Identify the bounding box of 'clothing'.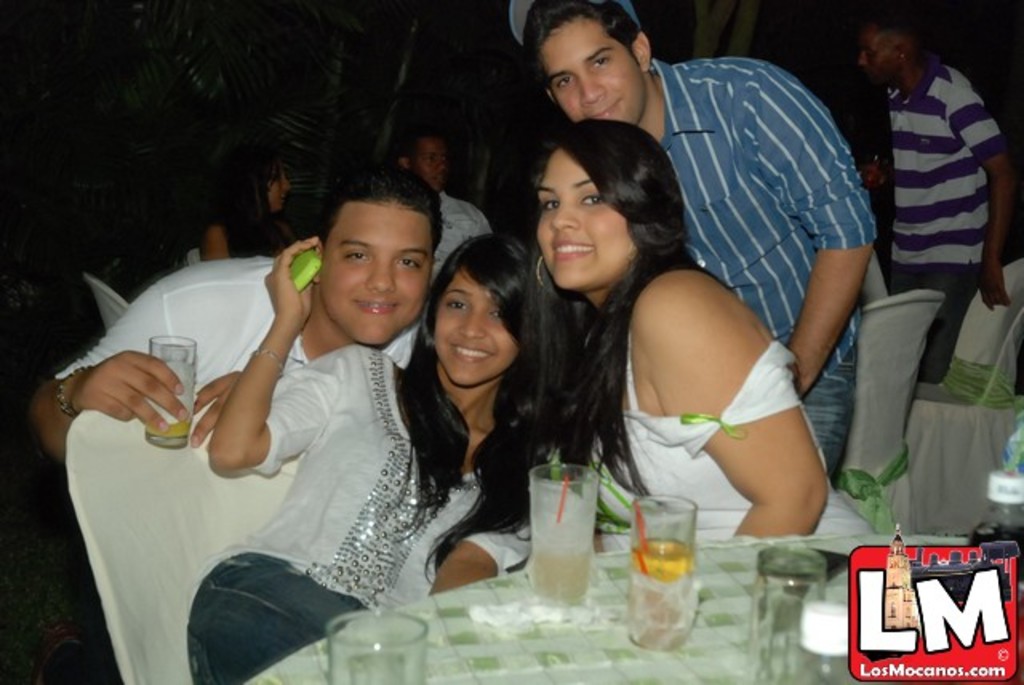
51/253/411/407.
